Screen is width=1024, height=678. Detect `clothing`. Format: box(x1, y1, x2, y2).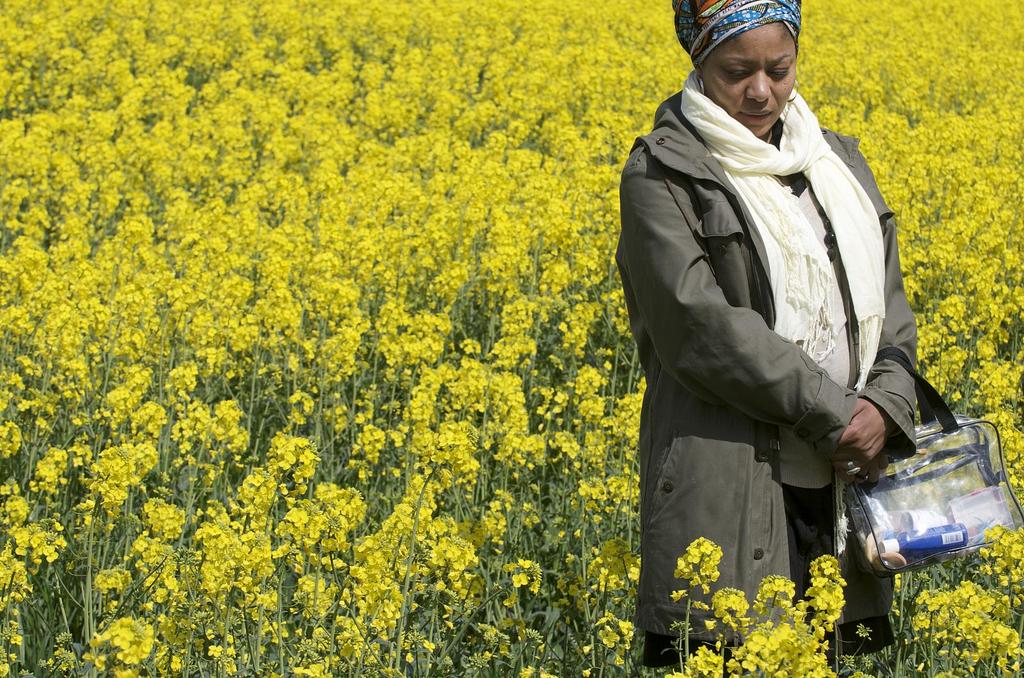
box(614, 68, 919, 662).
